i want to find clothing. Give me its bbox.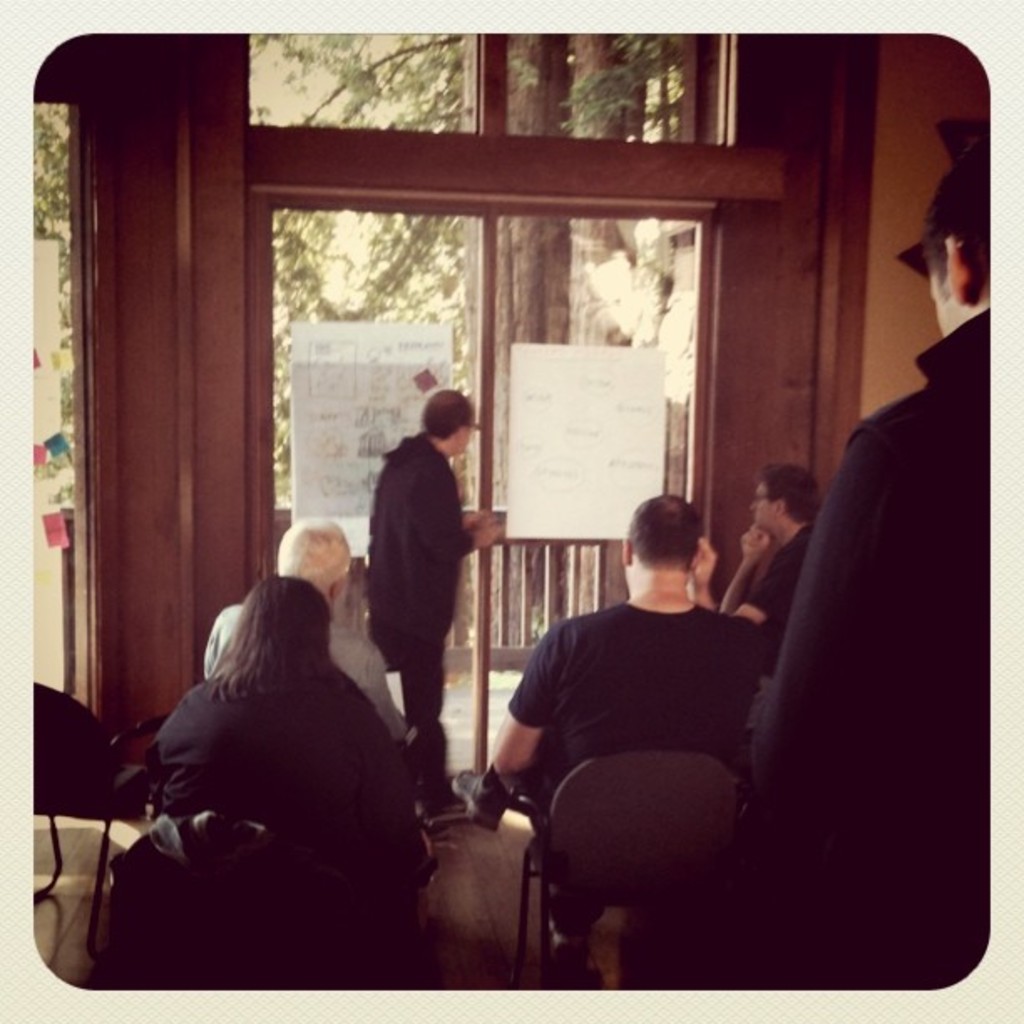
box=[738, 517, 825, 643].
